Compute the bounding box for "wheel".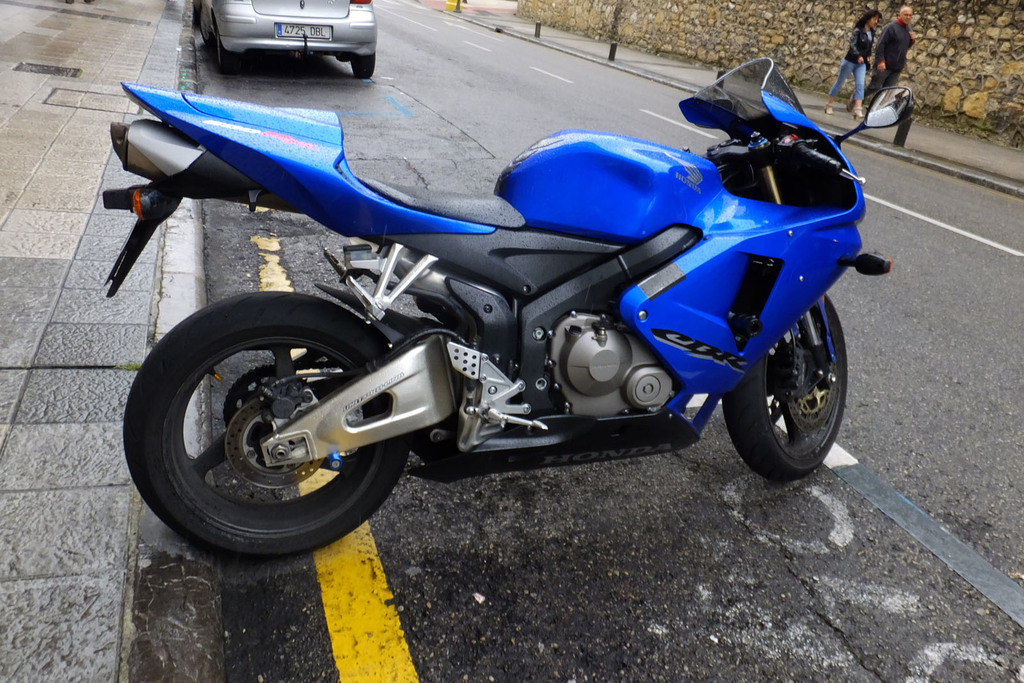
box=[354, 56, 375, 80].
